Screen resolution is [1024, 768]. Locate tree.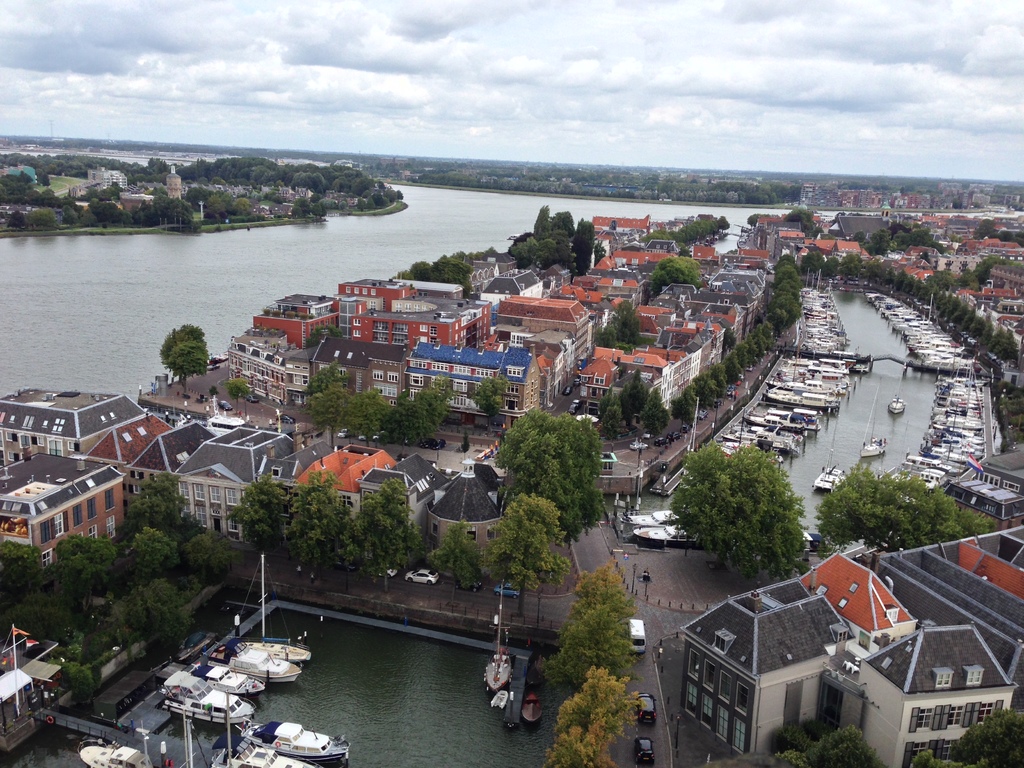
(377,392,433,461).
